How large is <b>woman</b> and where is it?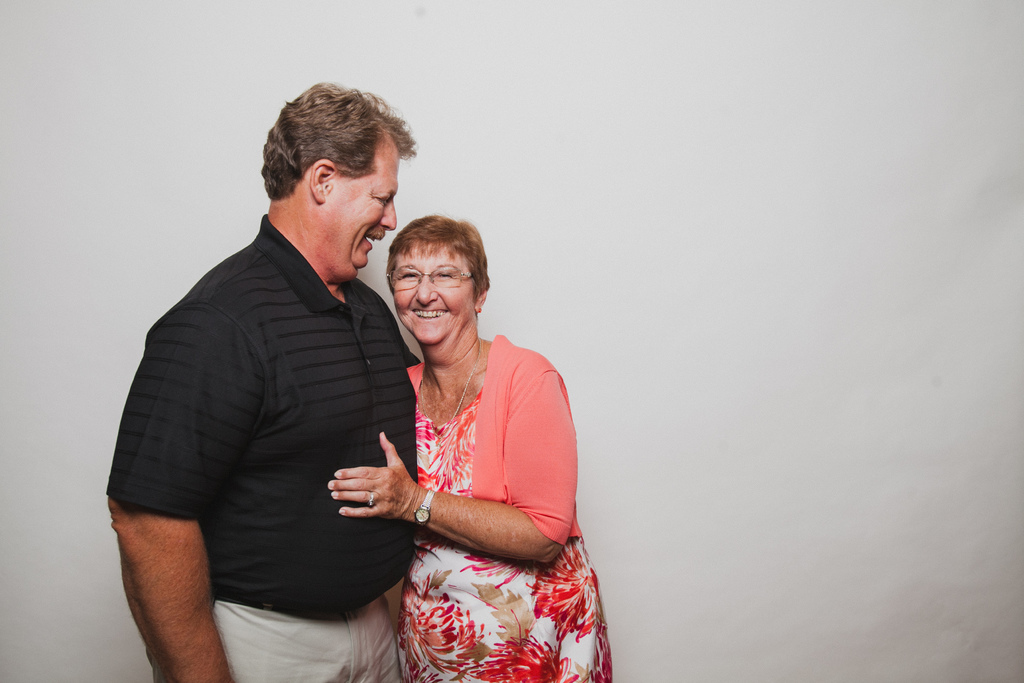
Bounding box: Rect(348, 188, 598, 682).
